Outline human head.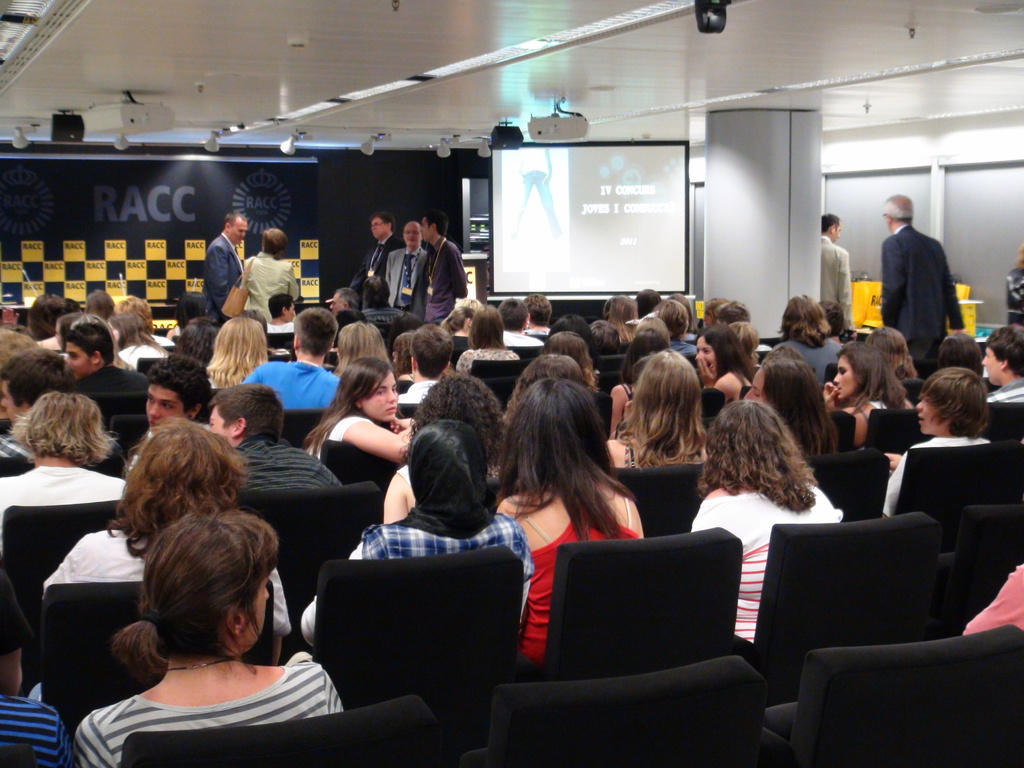
Outline: BBox(536, 333, 593, 377).
